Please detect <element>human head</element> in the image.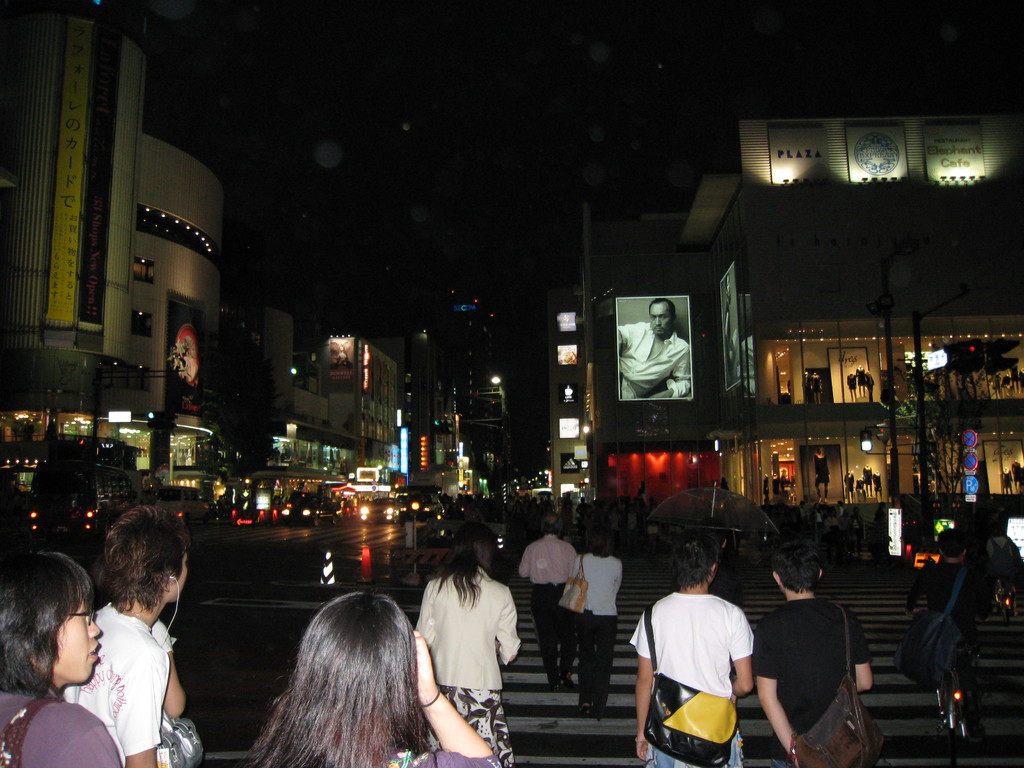
(x1=293, y1=590, x2=413, y2=730).
